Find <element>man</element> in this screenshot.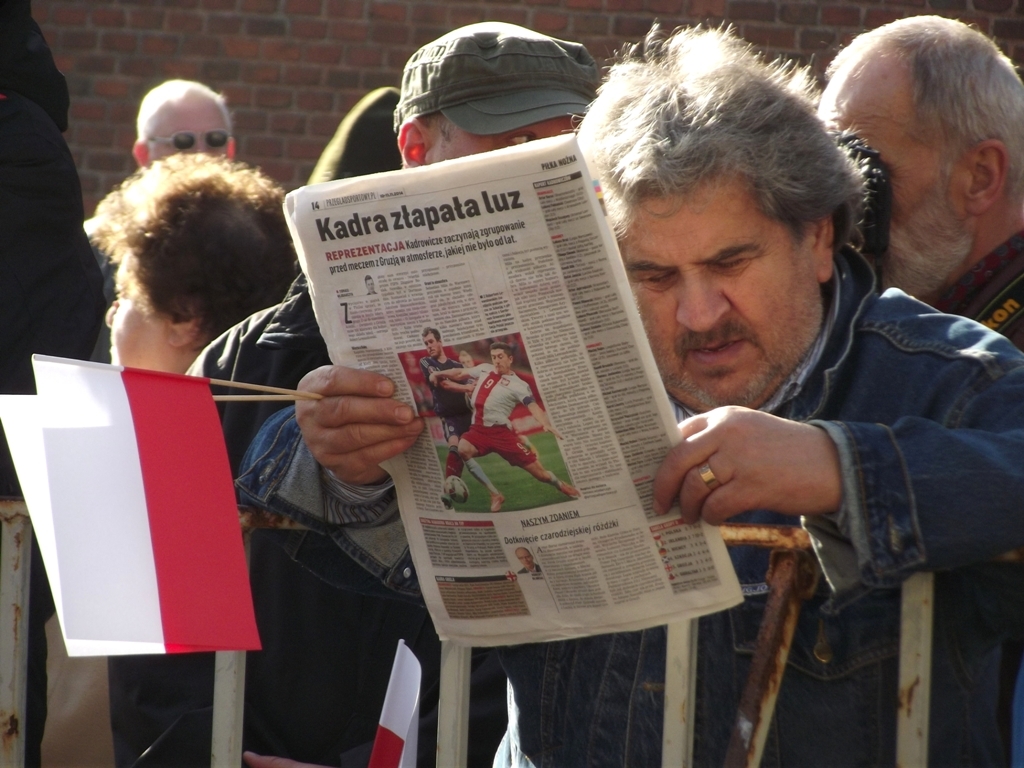
The bounding box for <element>man</element> is box=[818, 12, 1023, 357].
